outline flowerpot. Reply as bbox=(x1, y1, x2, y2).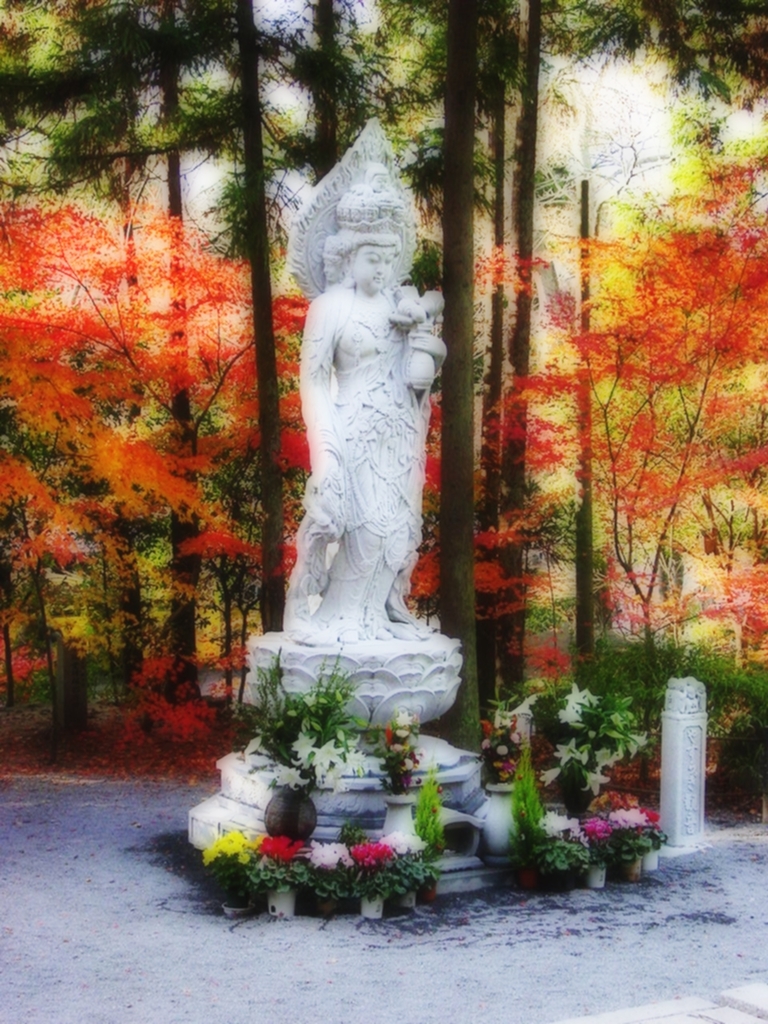
bbox=(582, 862, 609, 888).
